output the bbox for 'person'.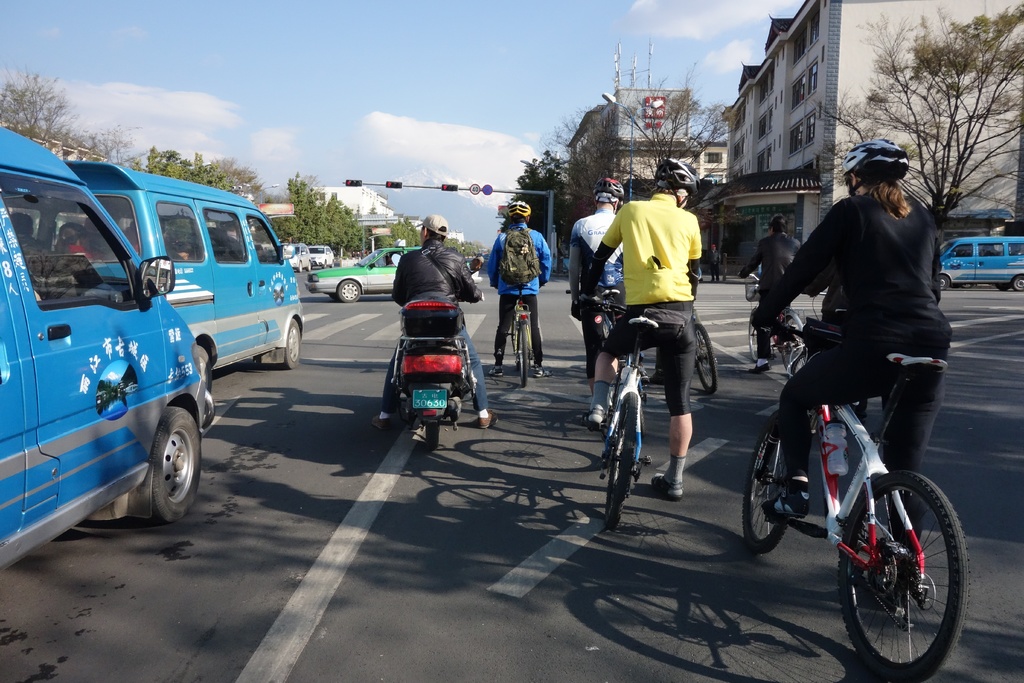
<bbox>762, 154, 958, 631</bbox>.
